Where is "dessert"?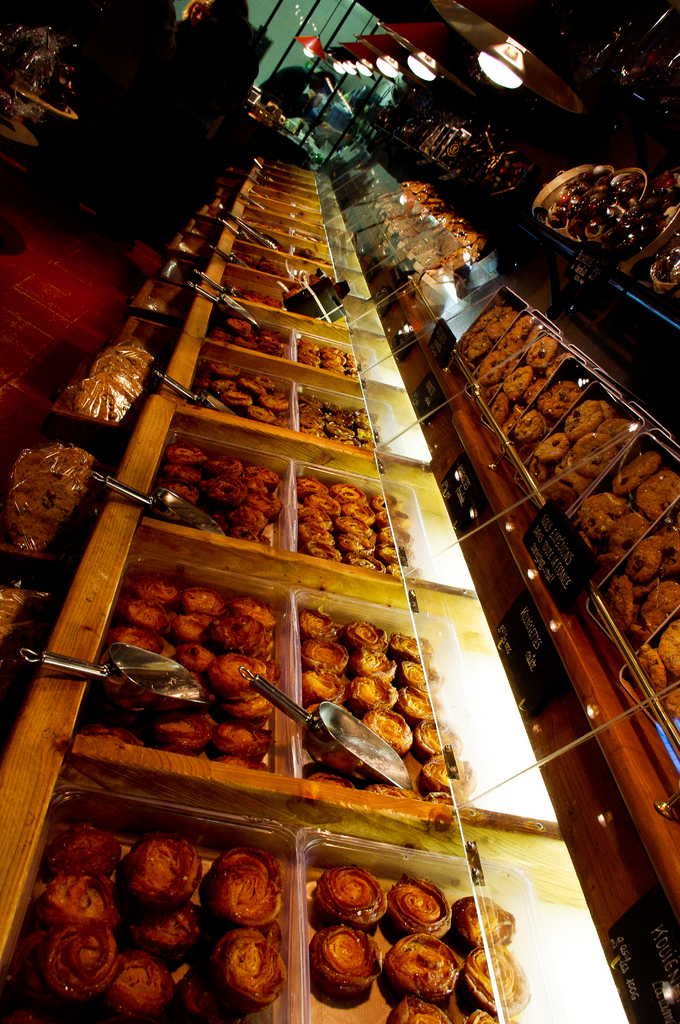
235 608 282 652.
